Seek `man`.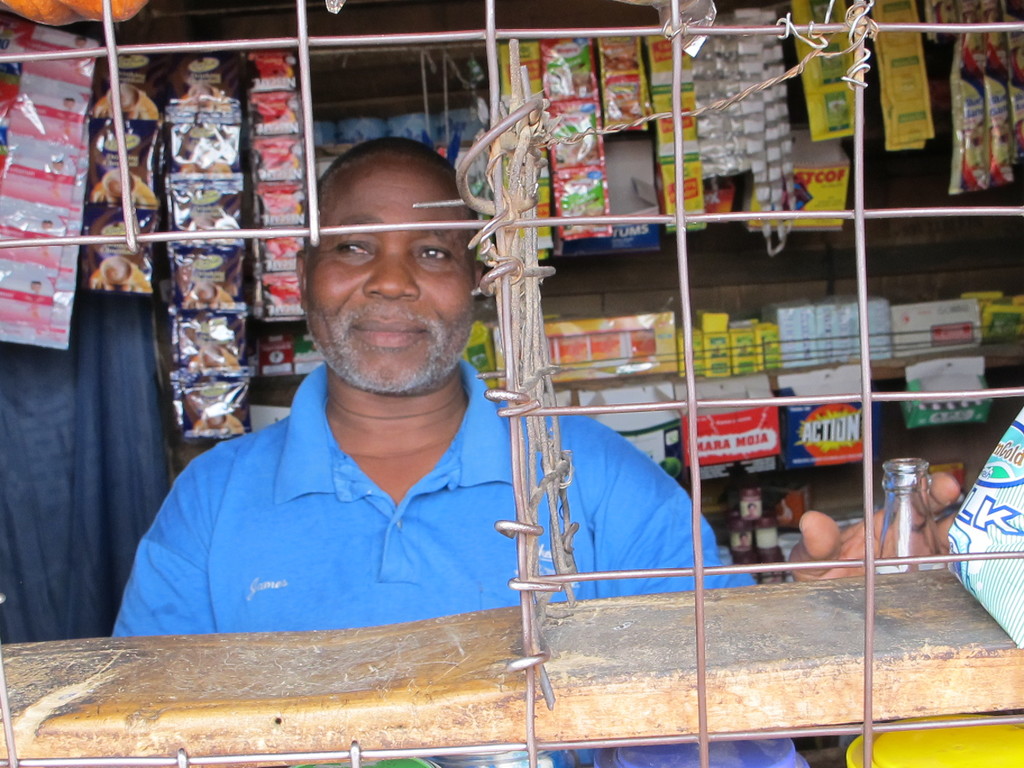
147:139:576:672.
